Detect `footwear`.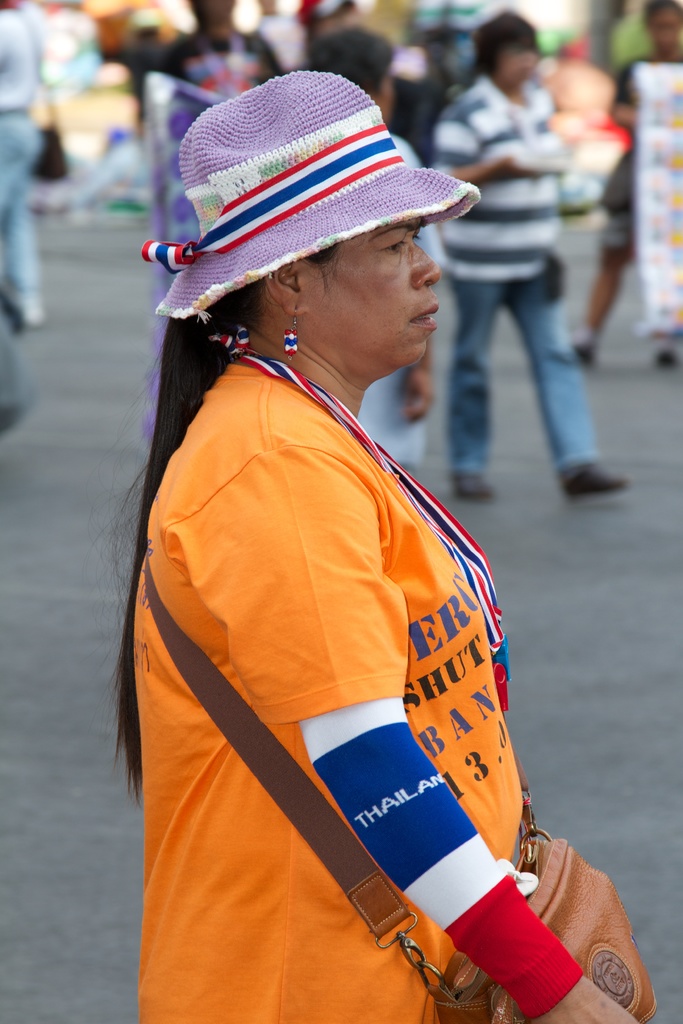
Detected at bbox(559, 464, 630, 493).
